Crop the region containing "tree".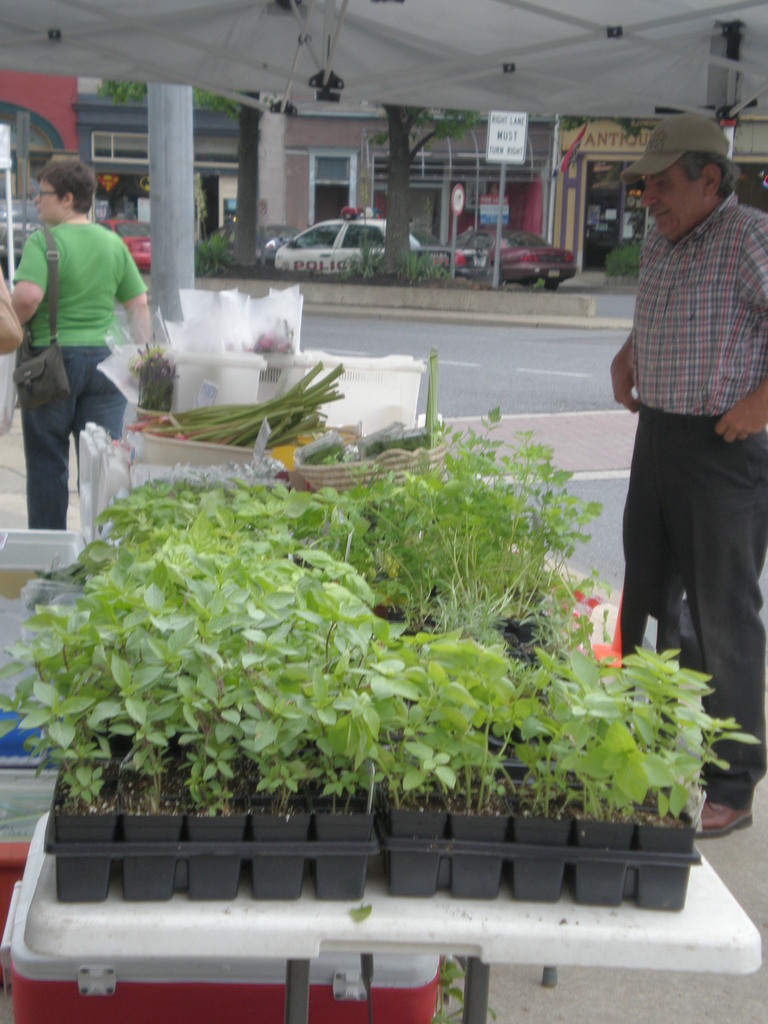
Crop region: <box>376,99,492,265</box>.
